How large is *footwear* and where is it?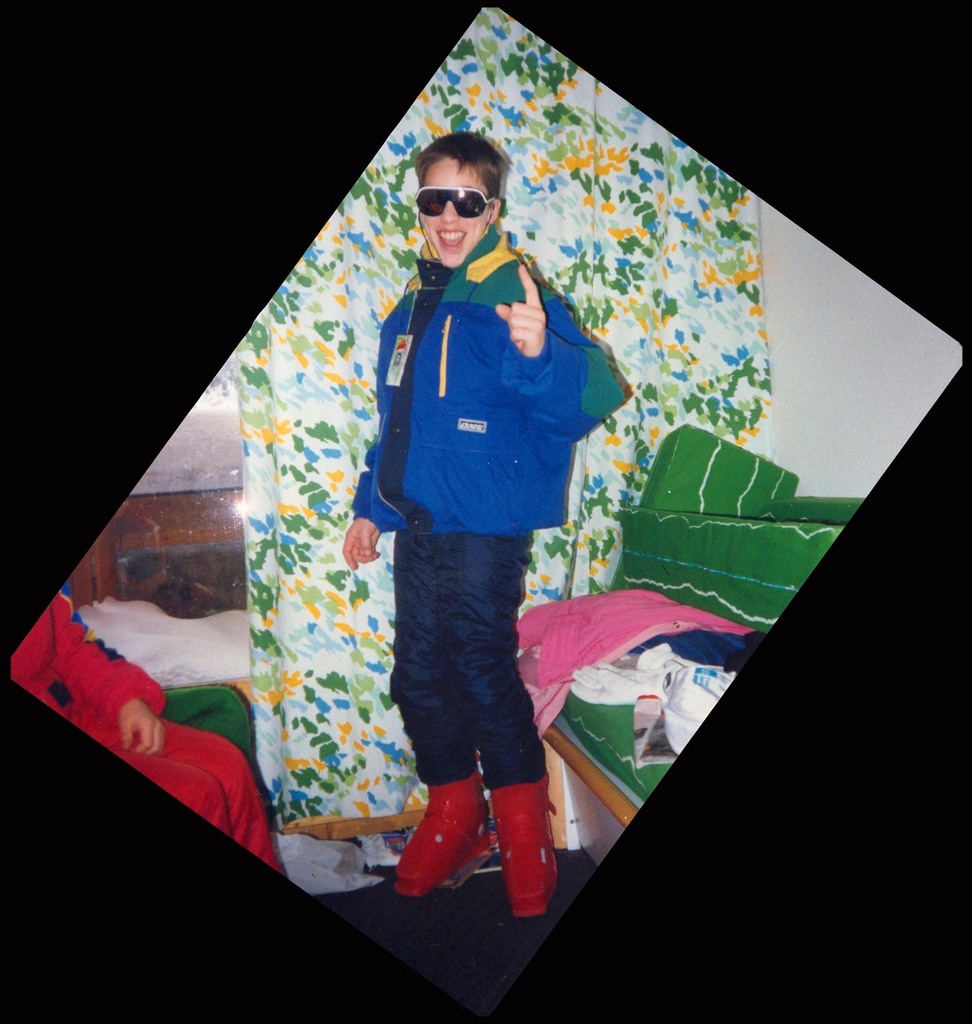
Bounding box: select_region(391, 772, 499, 900).
